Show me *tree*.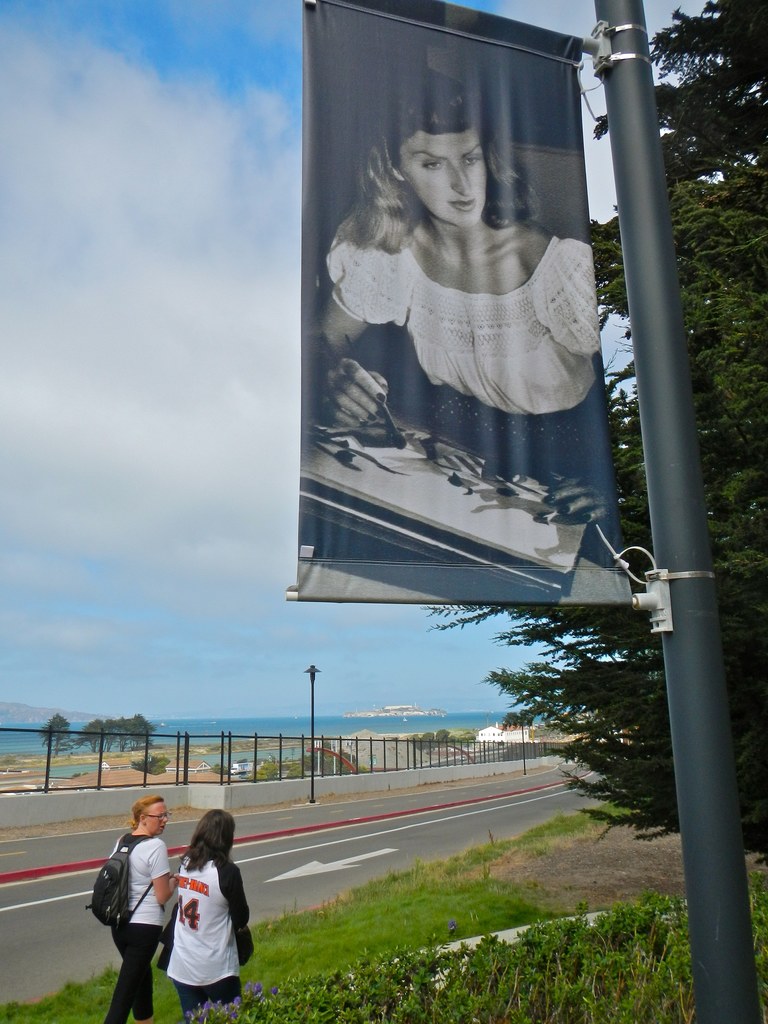
*tree* is here: 76/717/100/751.
